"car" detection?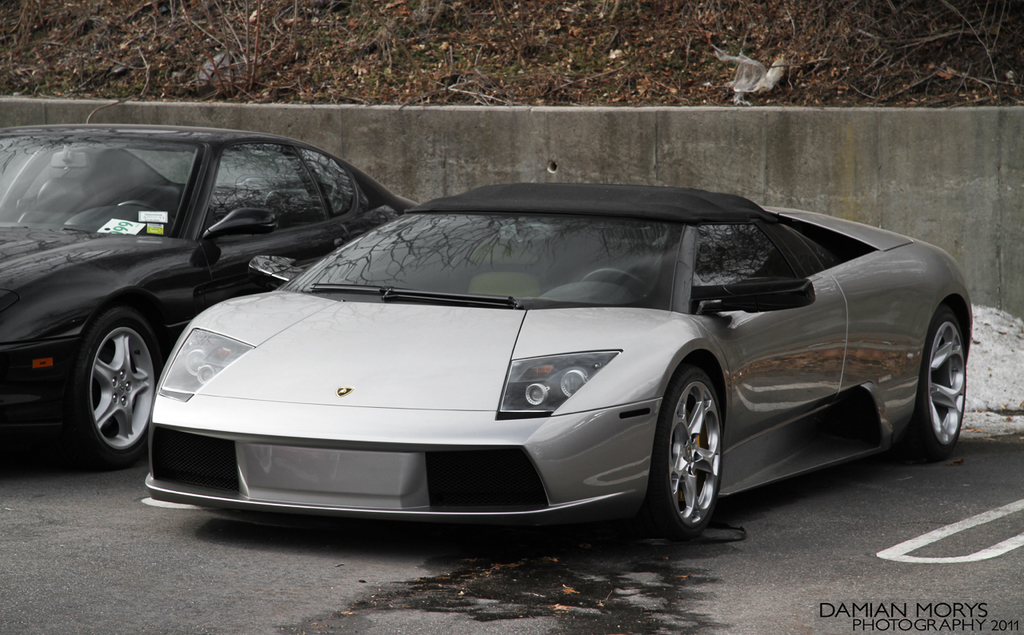
box(0, 125, 426, 473)
